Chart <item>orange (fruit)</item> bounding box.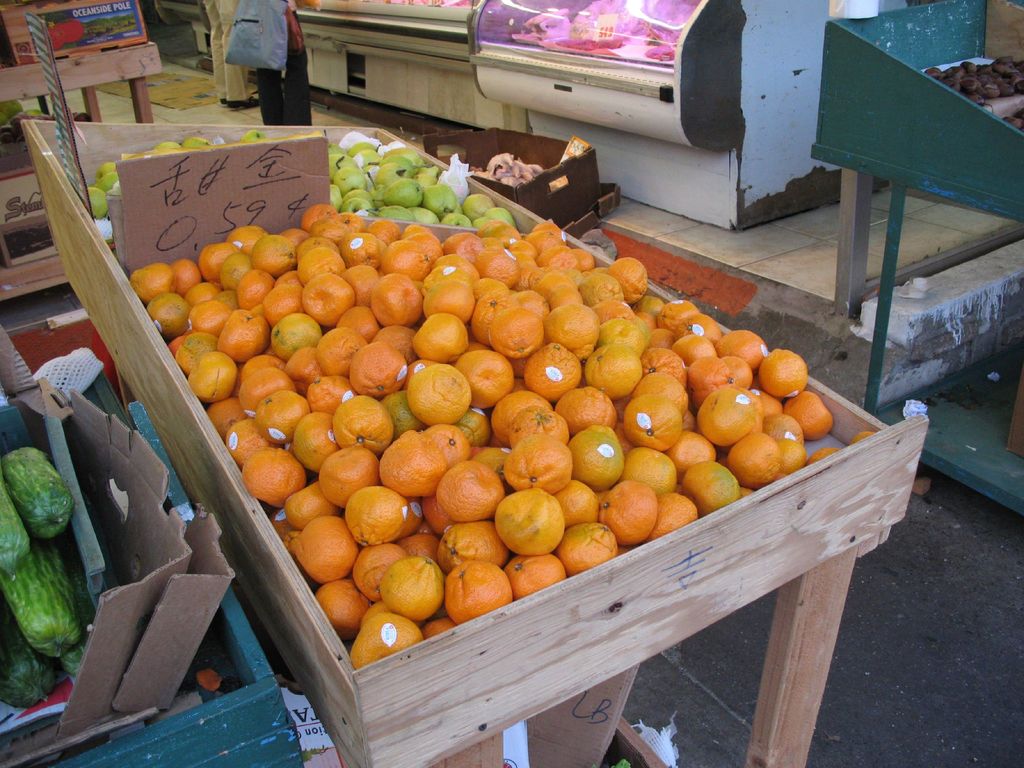
Charted: bbox=[407, 311, 460, 355].
